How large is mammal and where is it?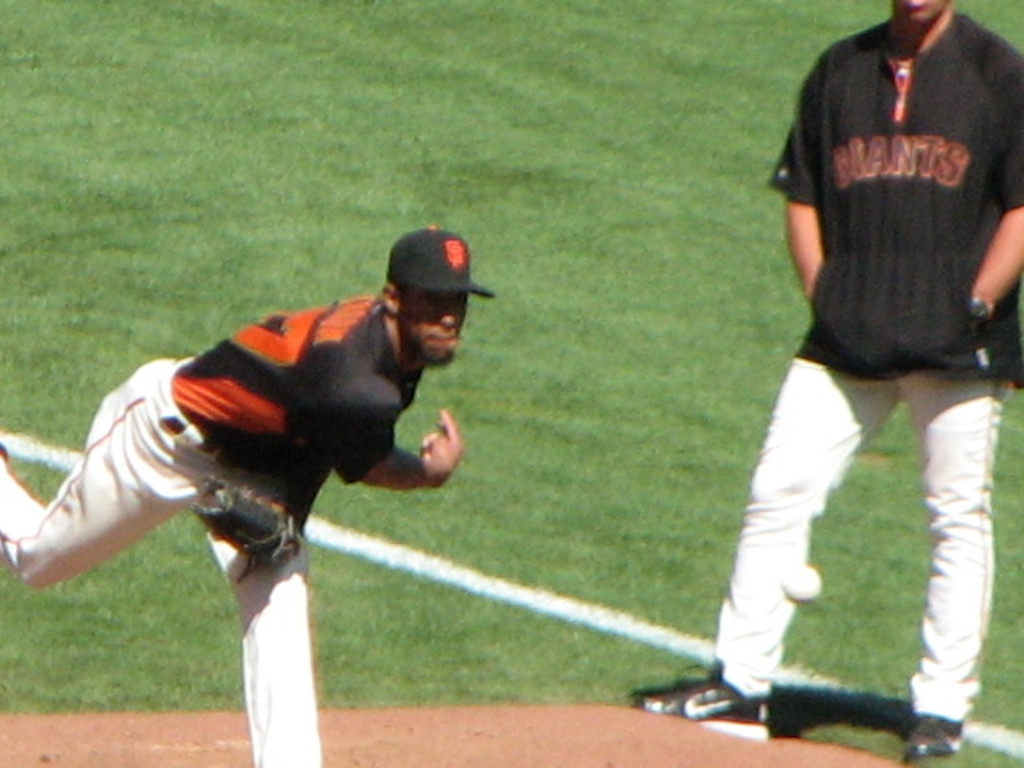
Bounding box: detection(634, 0, 1022, 766).
